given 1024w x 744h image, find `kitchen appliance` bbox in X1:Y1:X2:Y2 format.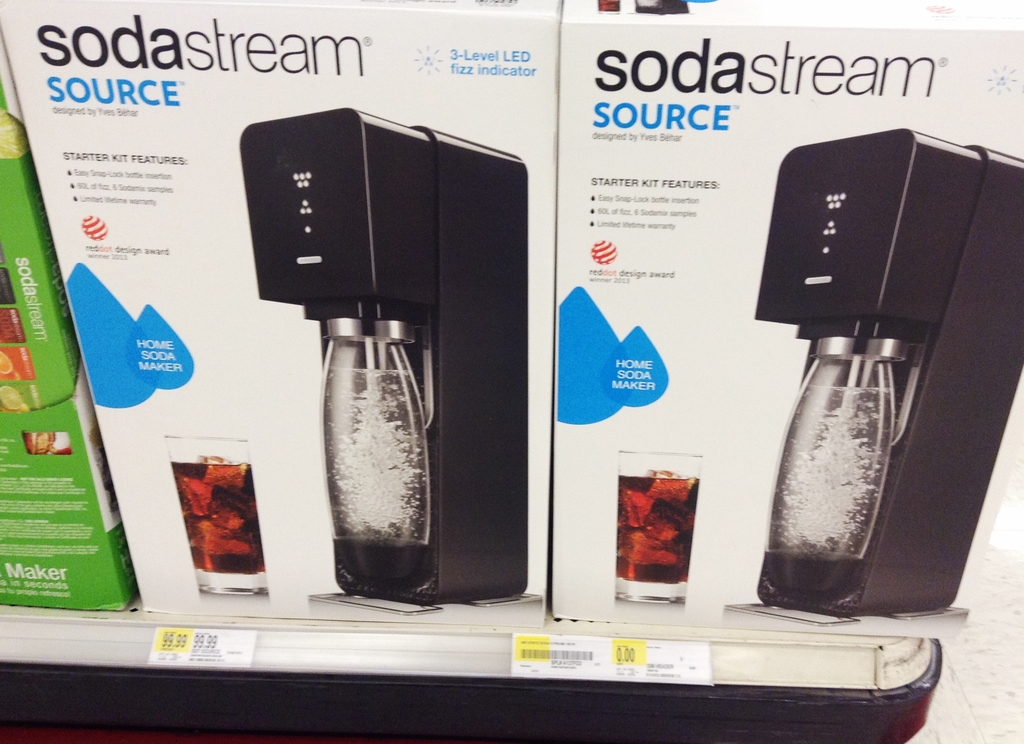
759:127:1023:619.
